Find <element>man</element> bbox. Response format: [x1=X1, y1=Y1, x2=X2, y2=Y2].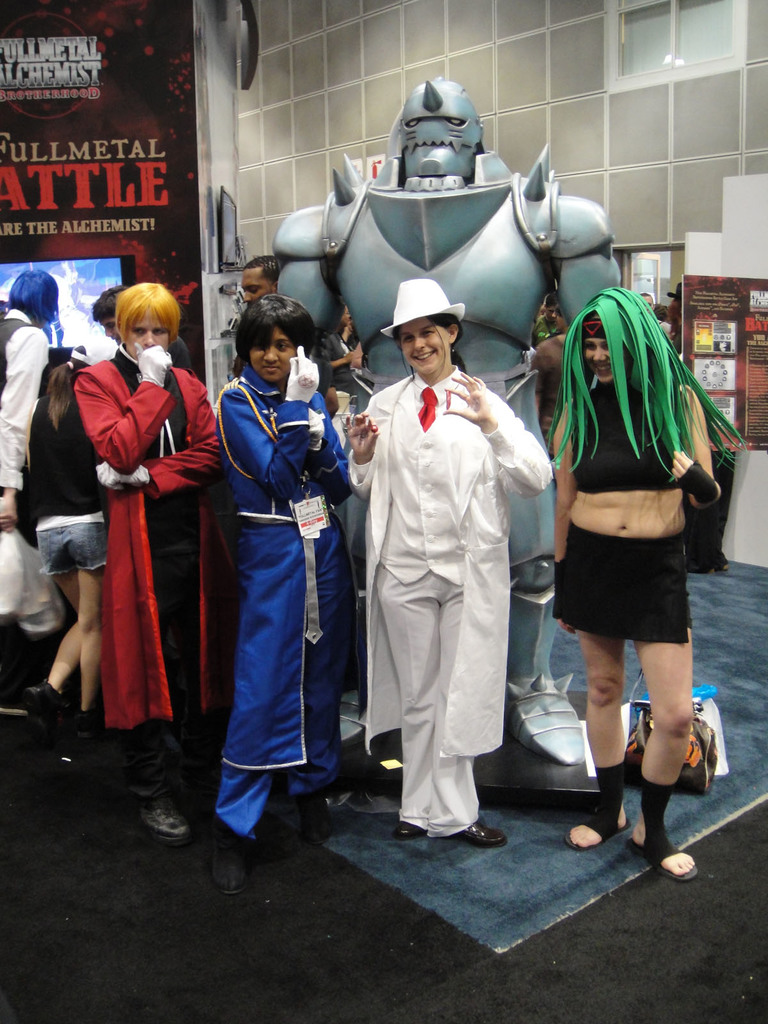
[x1=241, y1=259, x2=269, y2=305].
